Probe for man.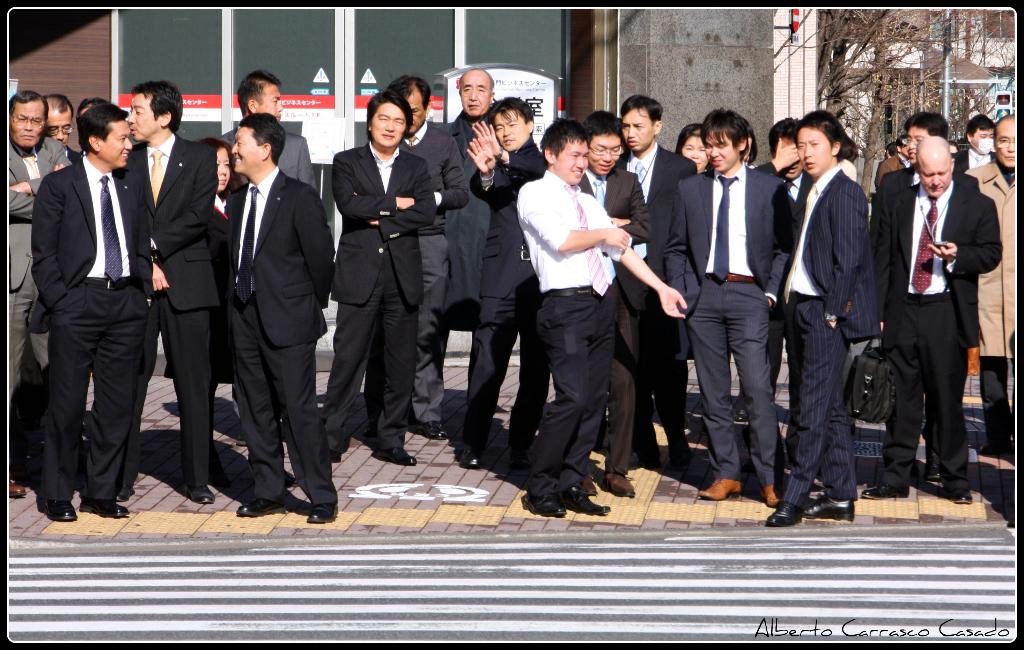
Probe result: x1=218 y1=111 x2=338 y2=521.
